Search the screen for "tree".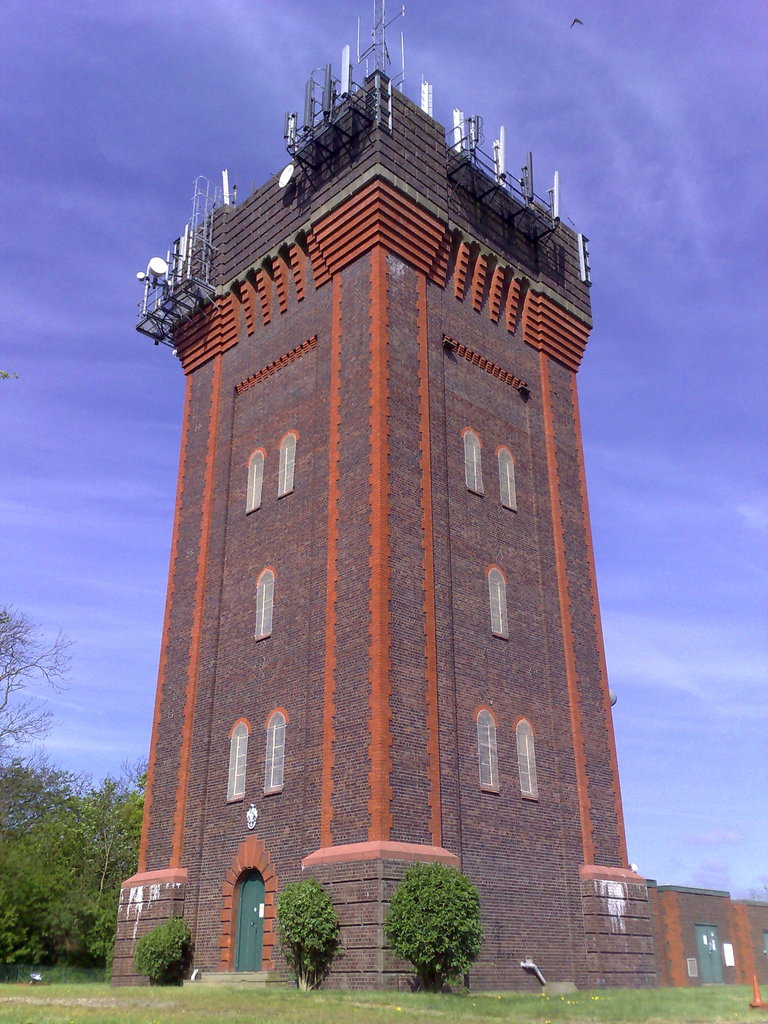
Found at bbox=[0, 595, 86, 749].
